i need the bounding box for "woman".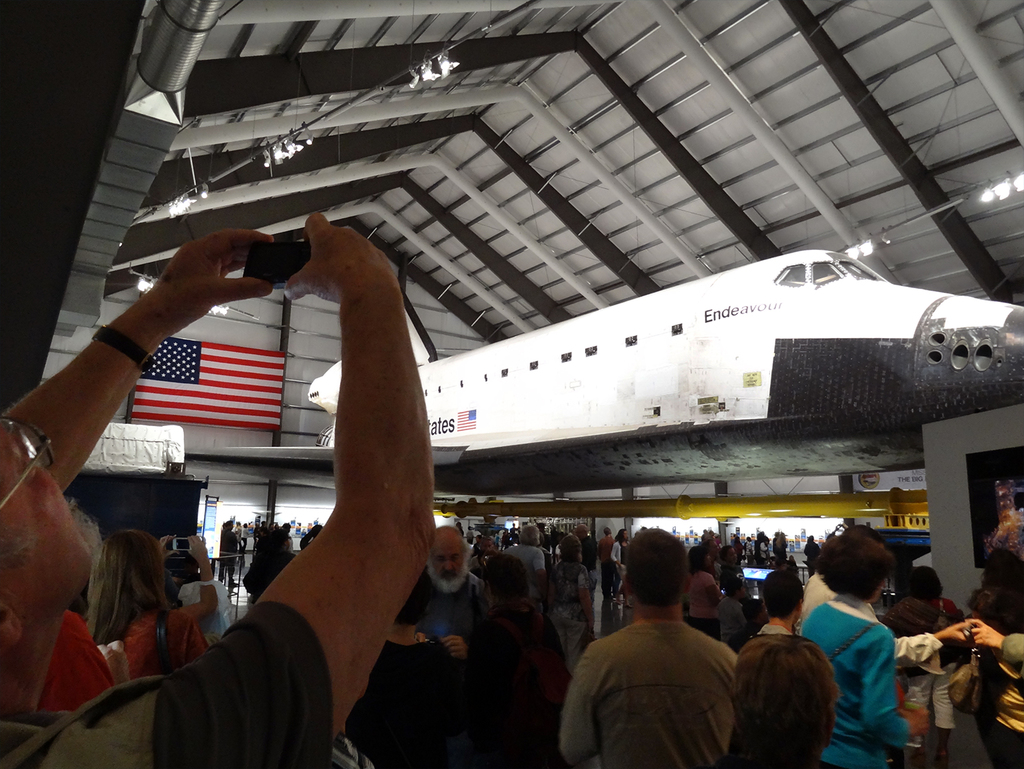
Here it is: {"left": 721, "top": 611, "right": 864, "bottom": 768}.
